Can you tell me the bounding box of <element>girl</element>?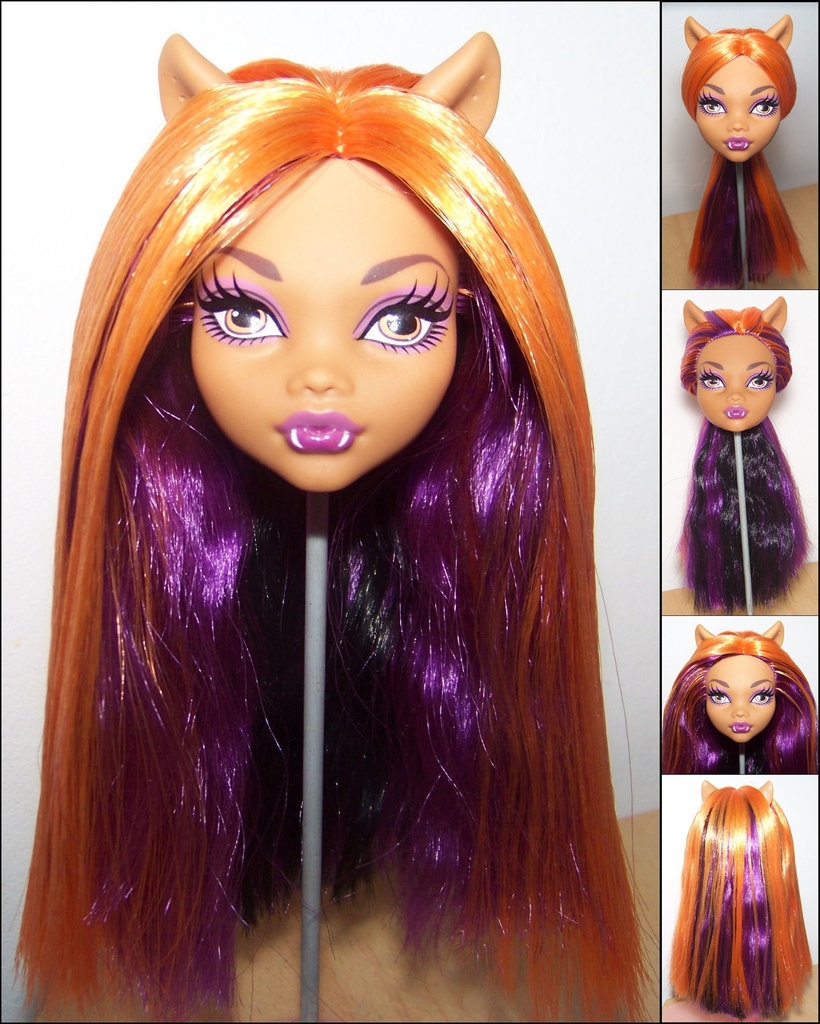
bbox=(655, 622, 819, 772).
